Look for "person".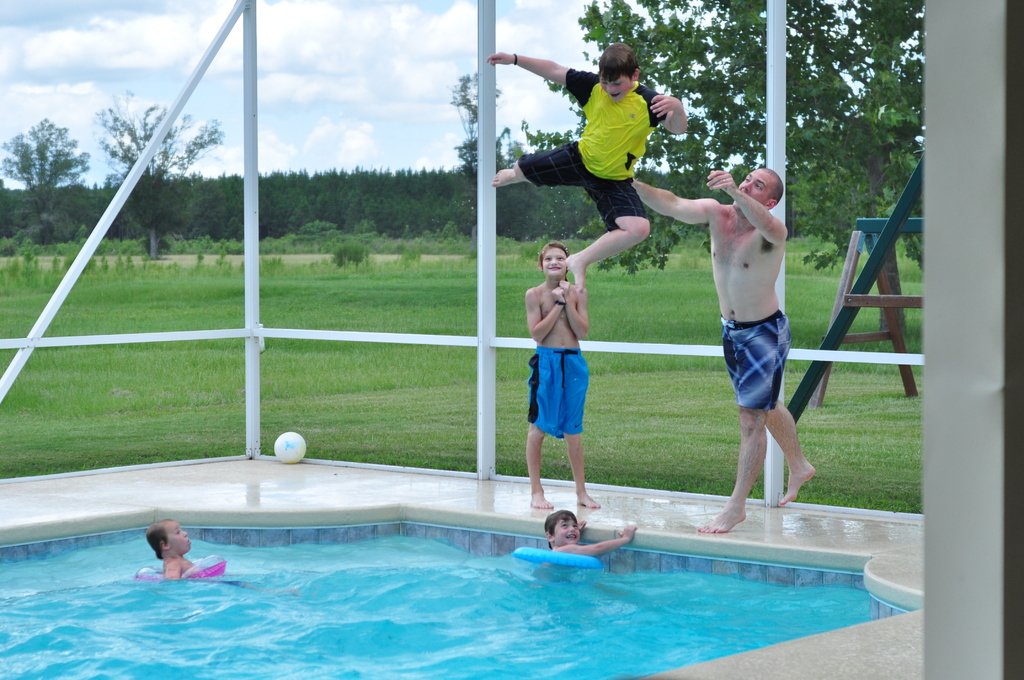
Found: select_region(495, 33, 686, 293).
